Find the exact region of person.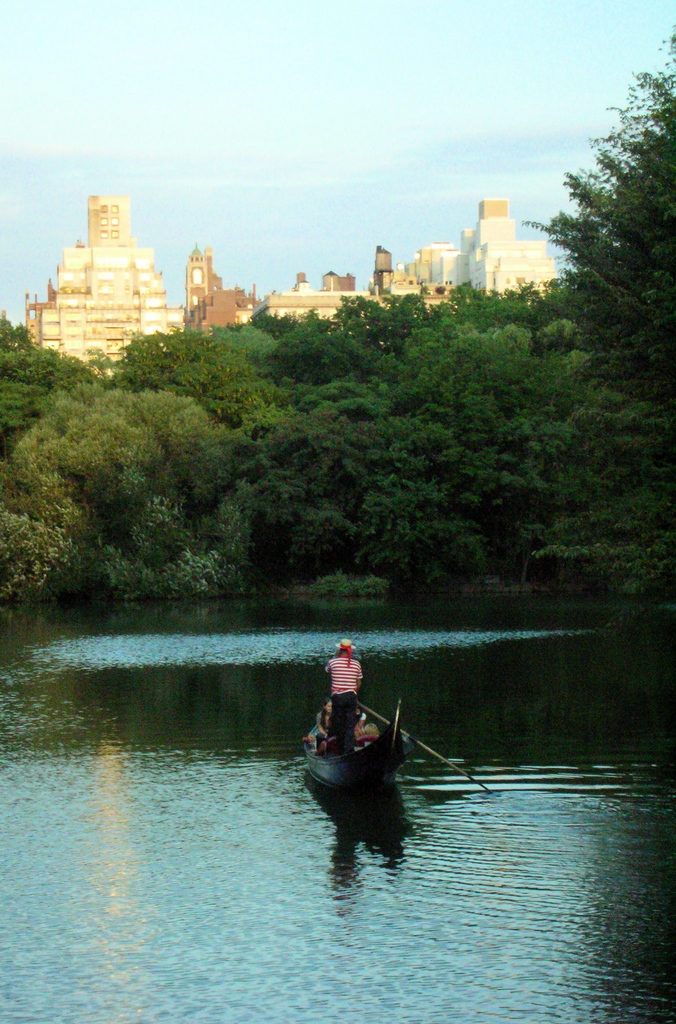
Exact region: select_region(361, 709, 380, 751).
